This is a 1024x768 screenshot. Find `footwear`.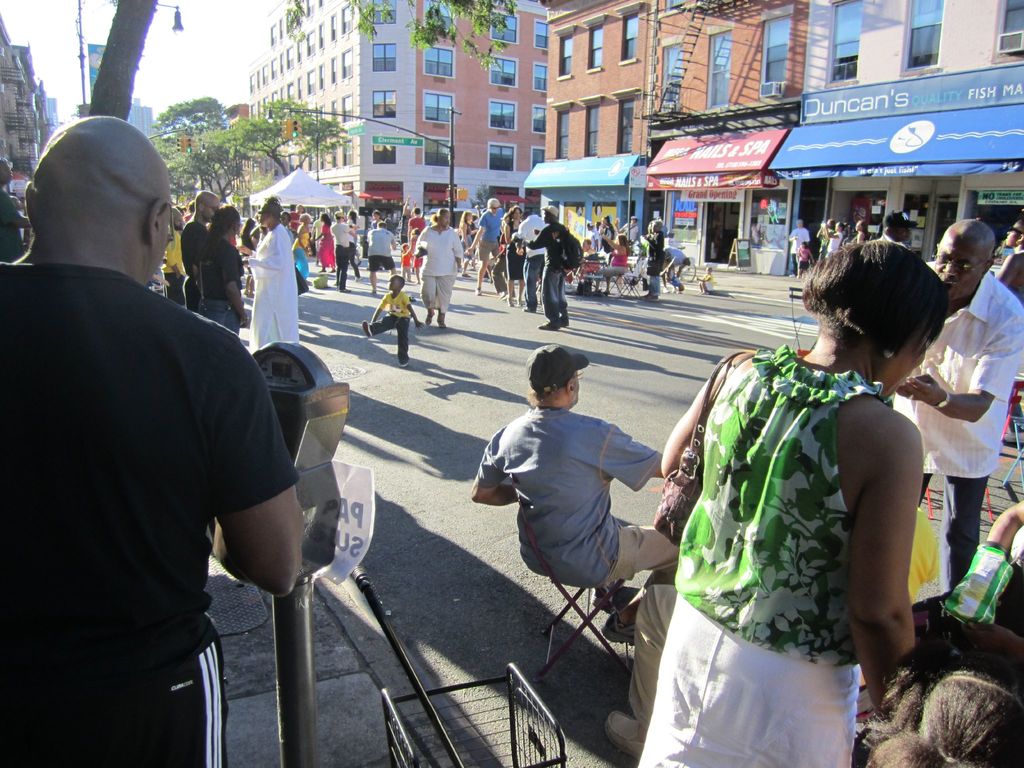
Bounding box: 522,306,532,314.
